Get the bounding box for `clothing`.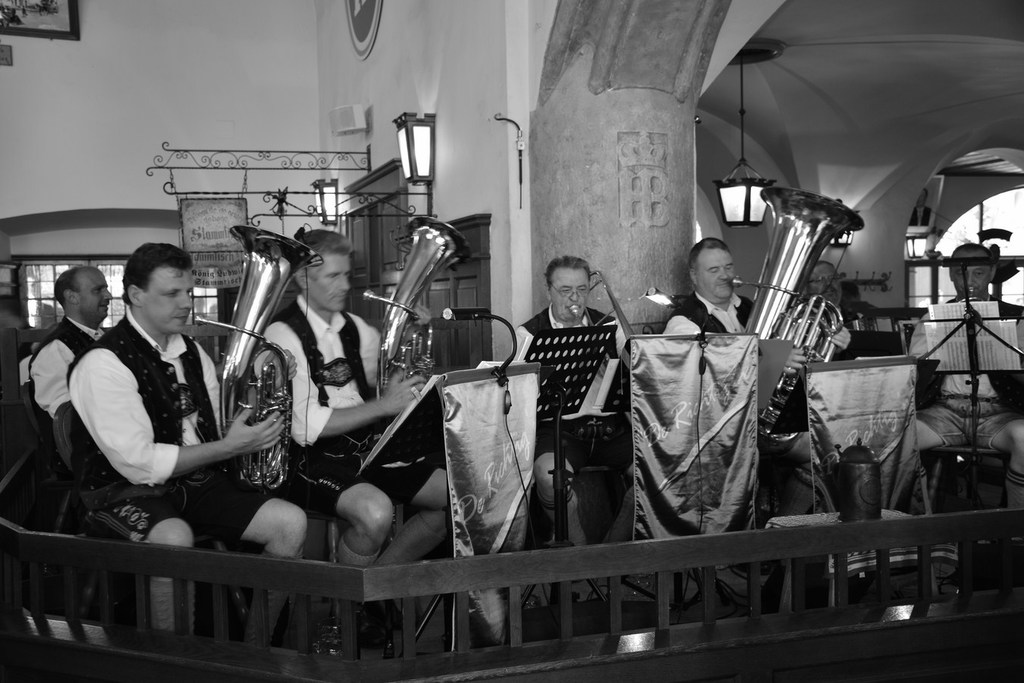
[247,310,460,518].
